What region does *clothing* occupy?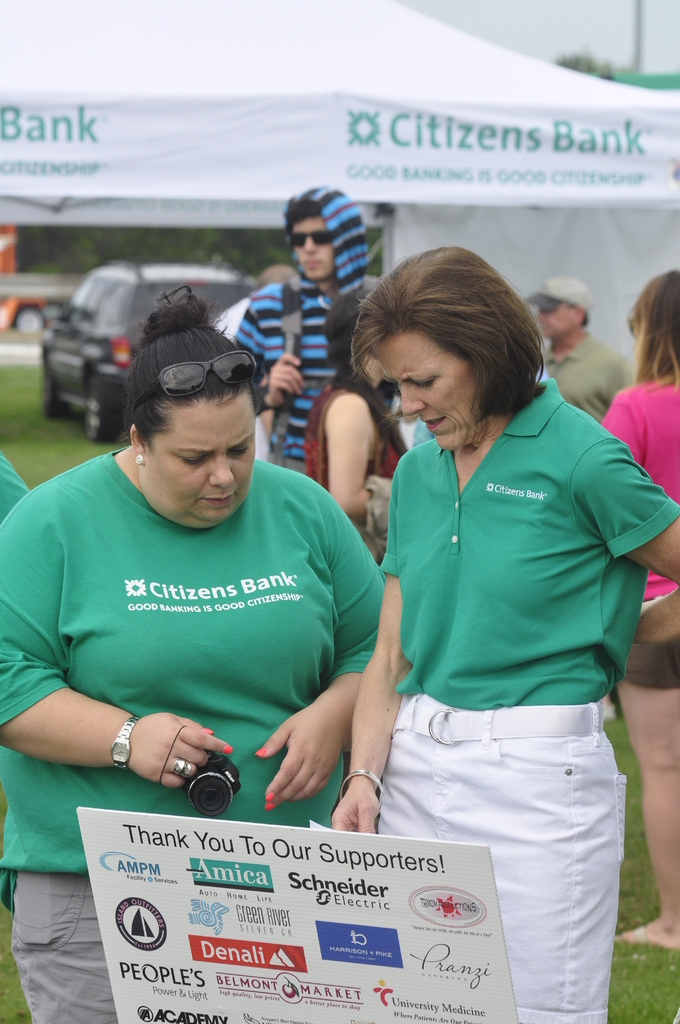
bbox=(0, 456, 29, 519).
